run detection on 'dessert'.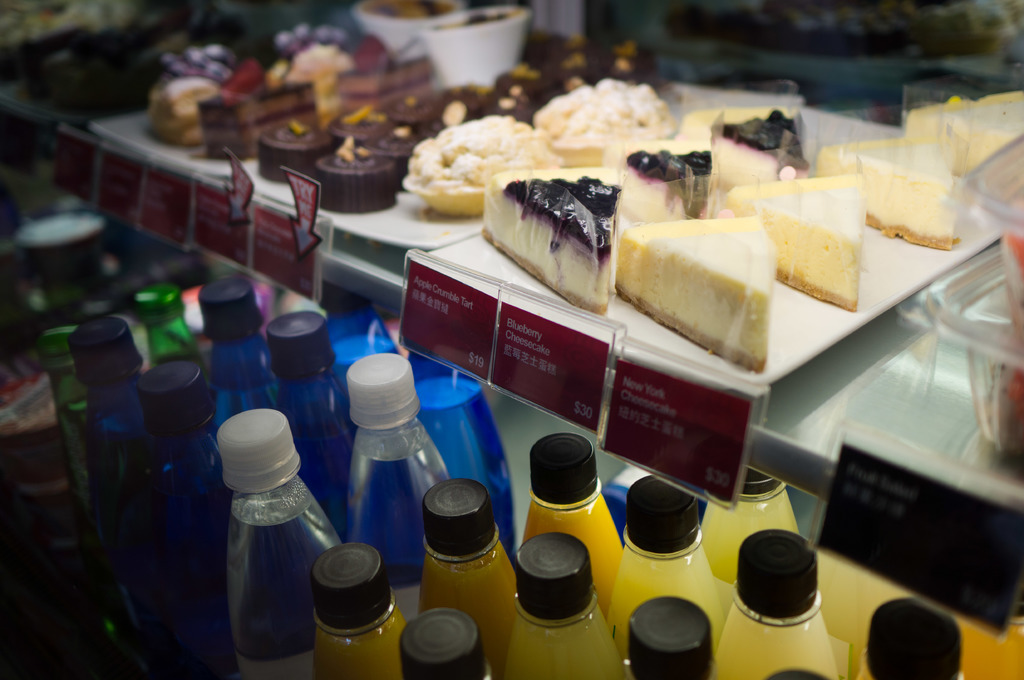
Result: bbox(680, 104, 811, 186).
